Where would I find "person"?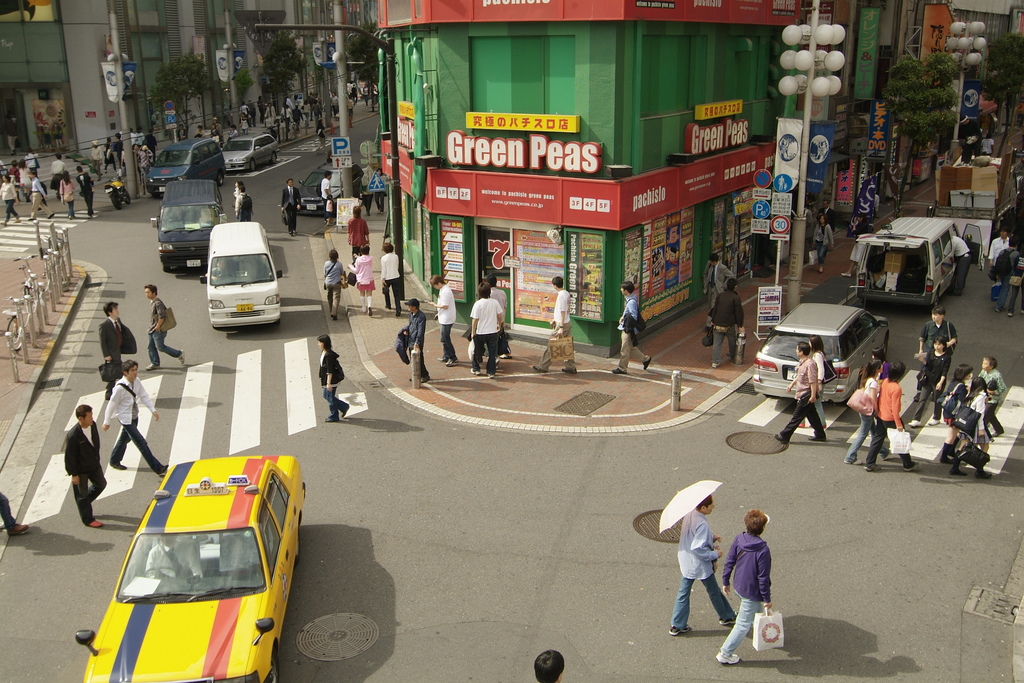
At rect(533, 647, 563, 682).
